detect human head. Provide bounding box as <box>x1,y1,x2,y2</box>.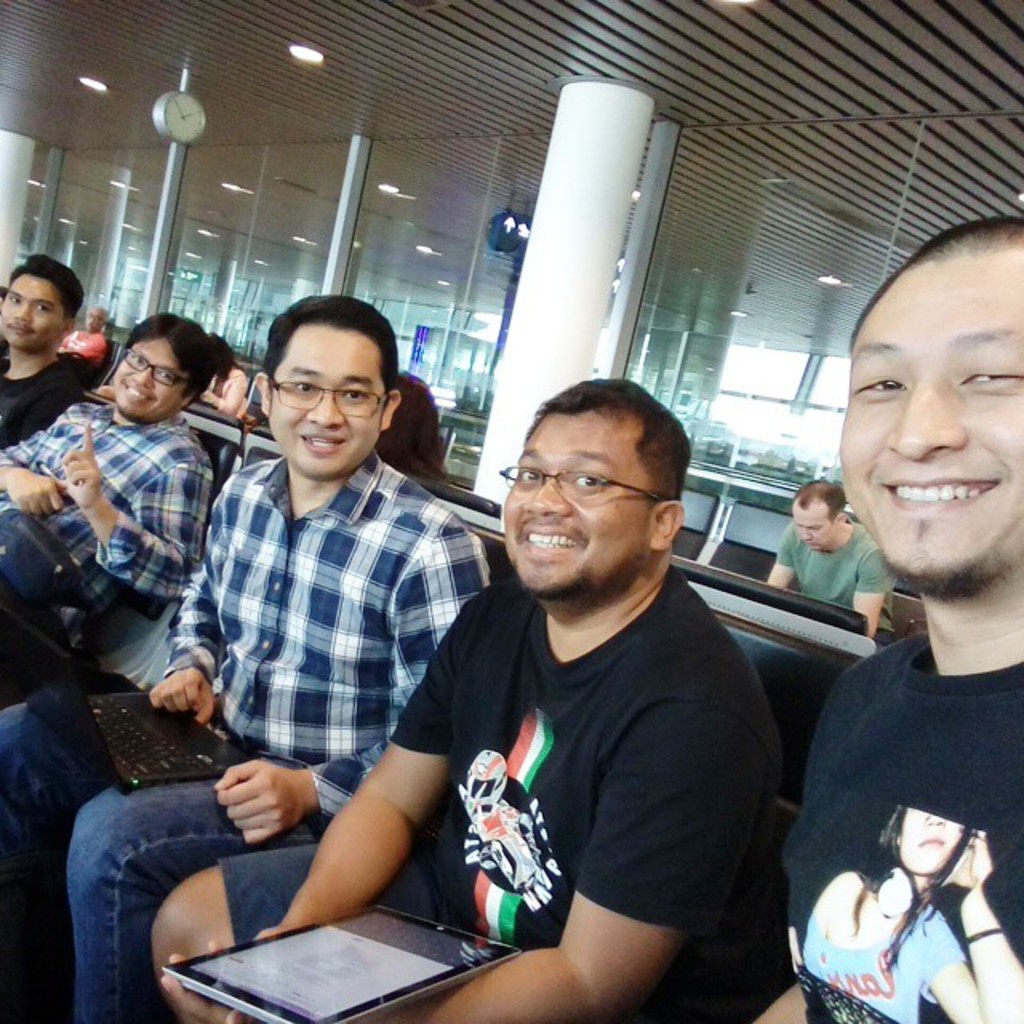
<box>83,302,106,331</box>.
